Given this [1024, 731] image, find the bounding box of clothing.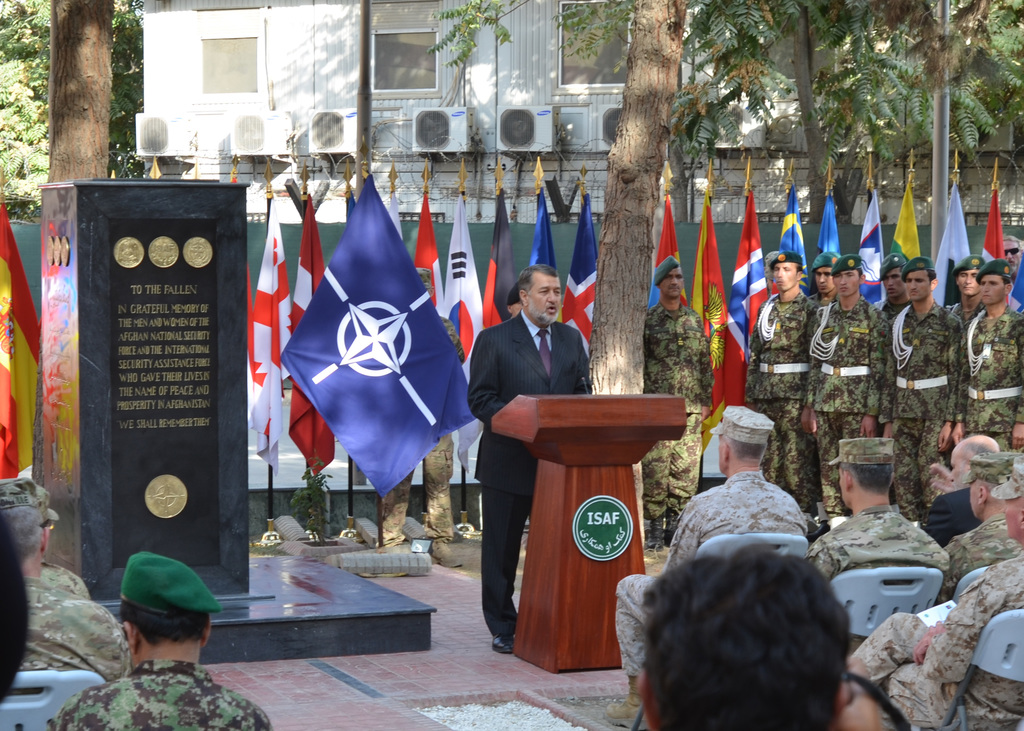
x1=939 y1=518 x2=1020 y2=598.
